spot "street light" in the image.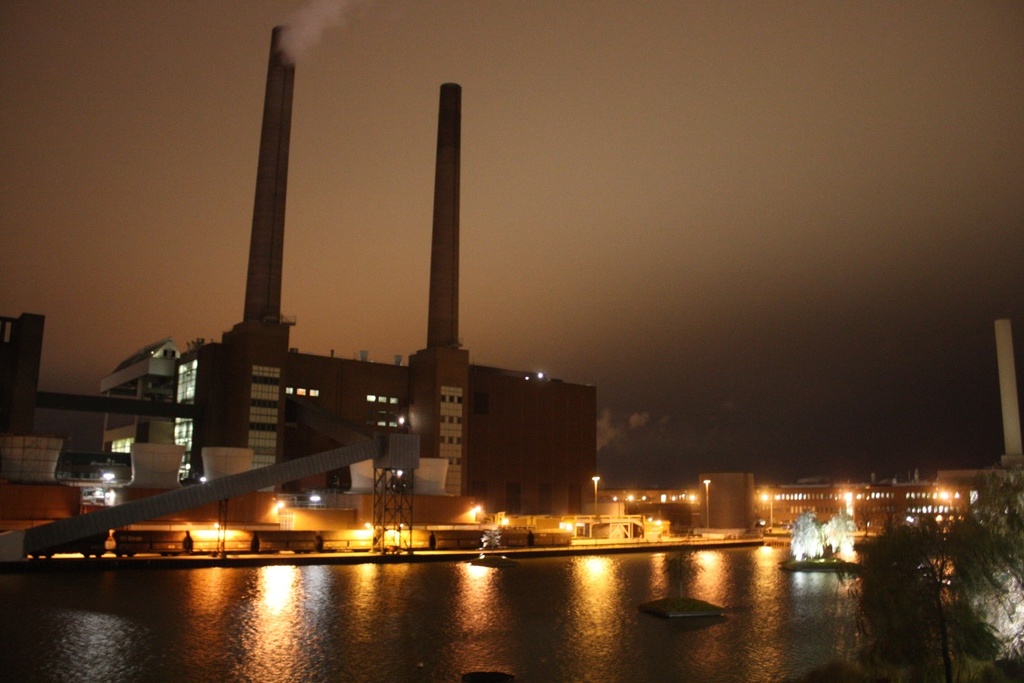
"street light" found at {"left": 583, "top": 473, "right": 601, "bottom": 520}.
